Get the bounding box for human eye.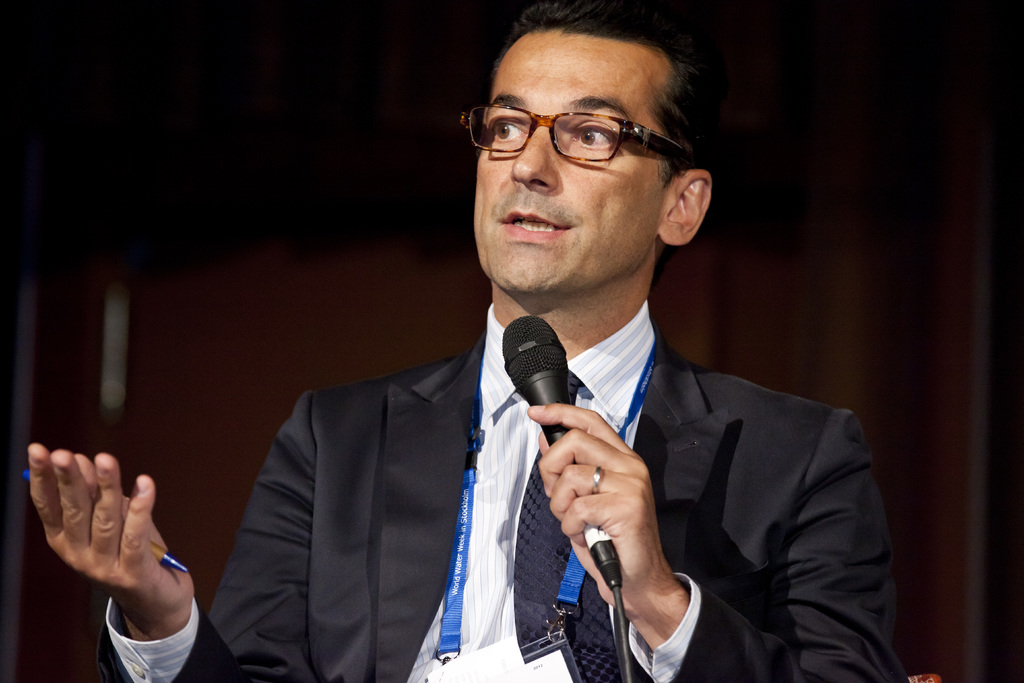
481/120/535/144.
